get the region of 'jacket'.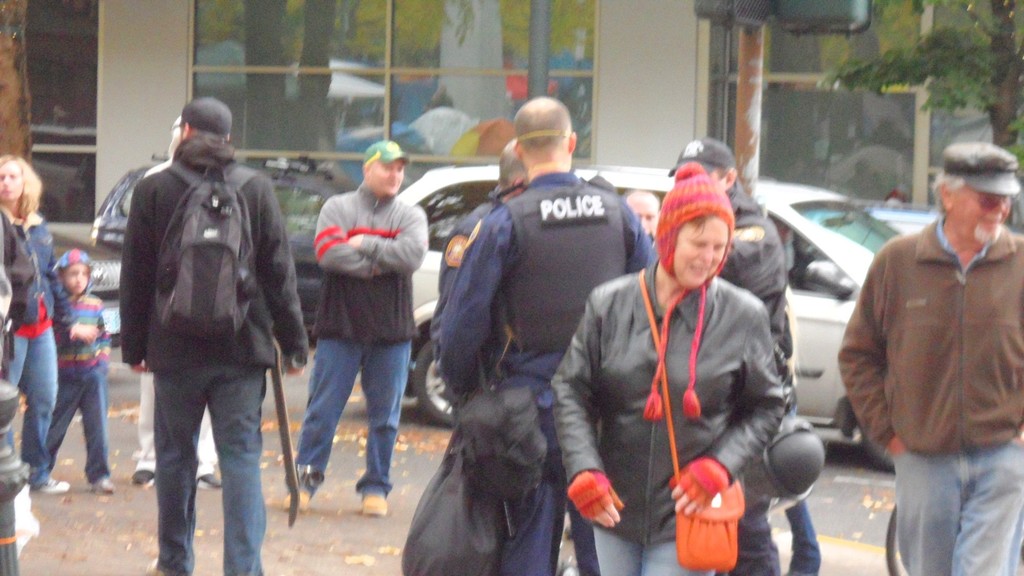
(831,214,1023,465).
